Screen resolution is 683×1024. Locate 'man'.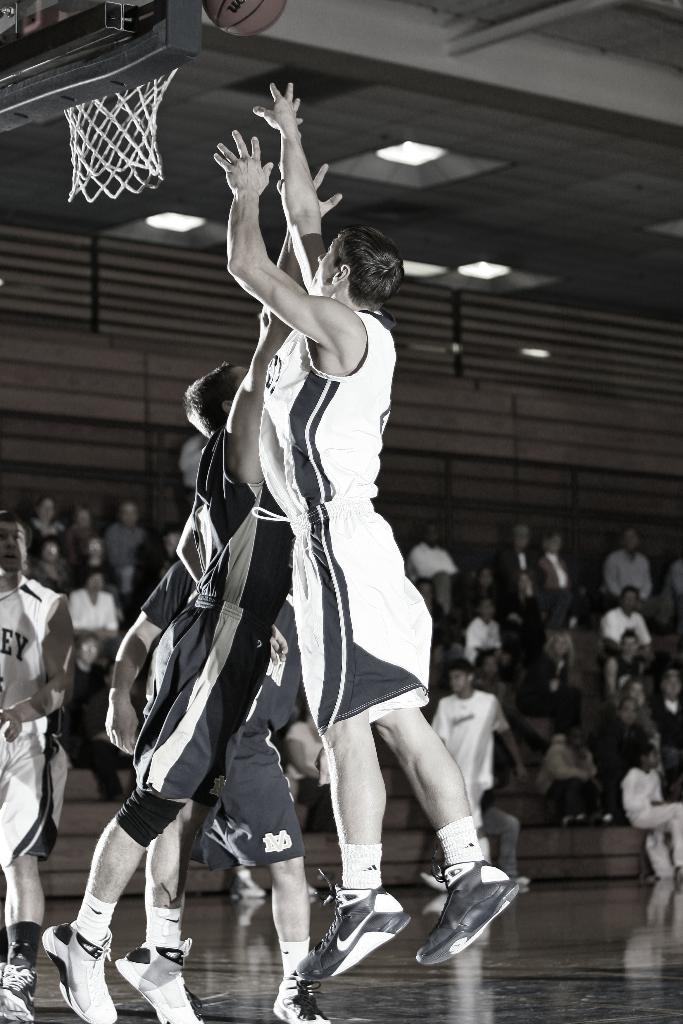
667, 559, 682, 608.
